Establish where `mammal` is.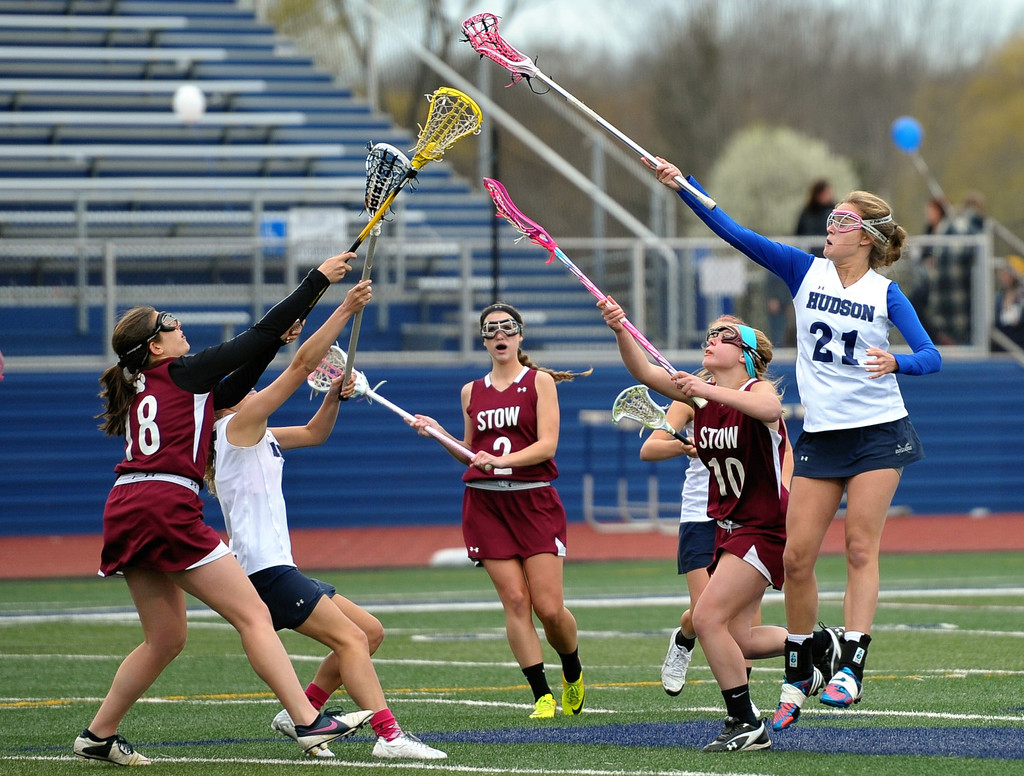
Established at BBox(593, 295, 846, 762).
